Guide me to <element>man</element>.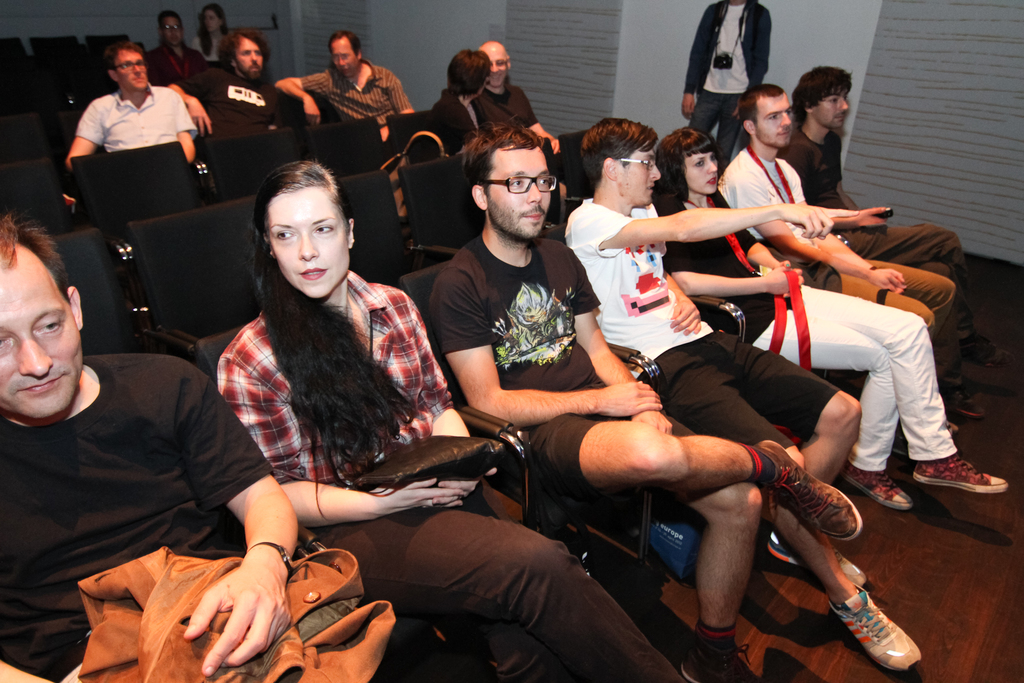
Guidance: <region>0, 236, 305, 657</region>.
